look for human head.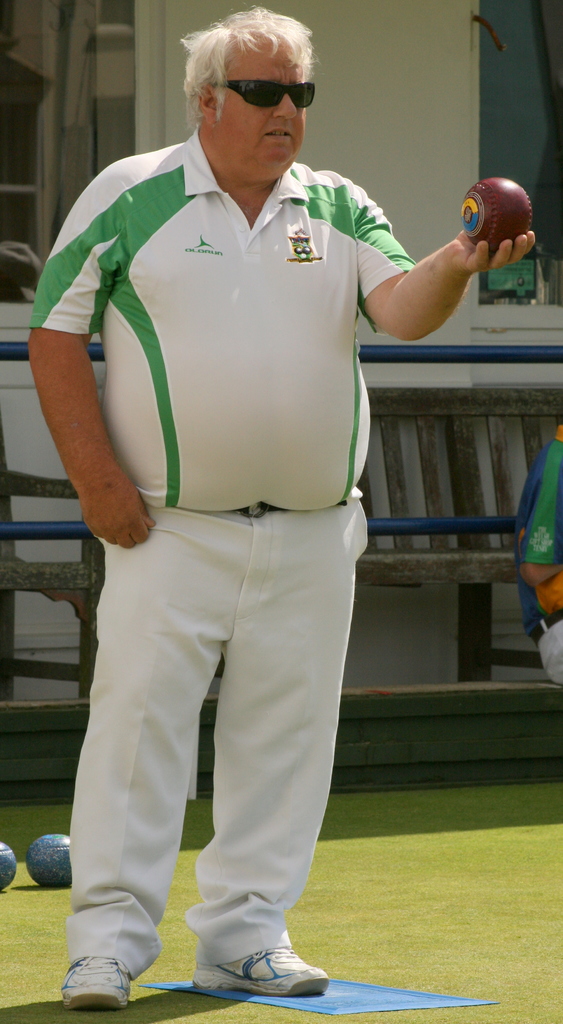
Found: [left=180, top=10, right=330, bottom=151].
